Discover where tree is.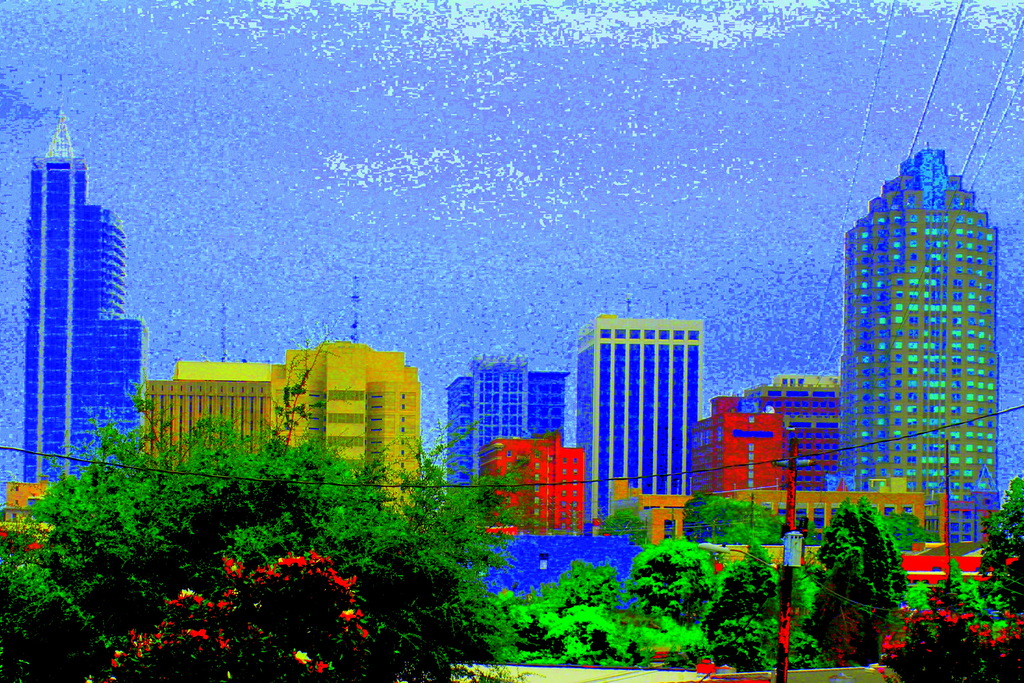
Discovered at (601,491,664,550).
